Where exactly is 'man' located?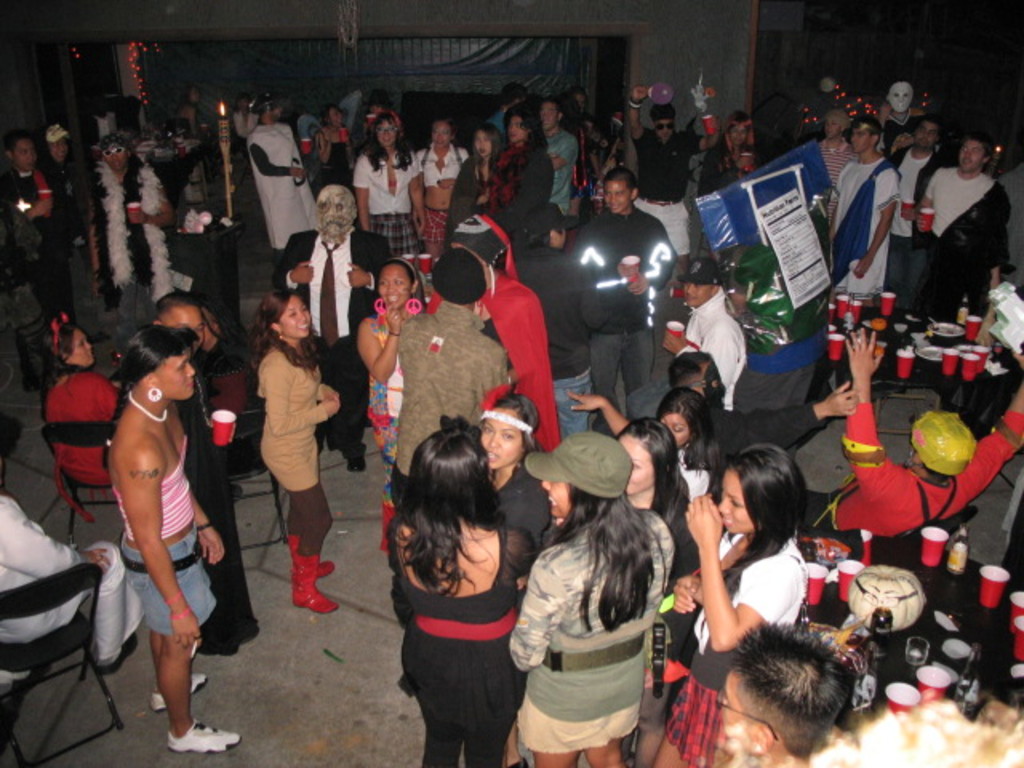
Its bounding box is 723, 627, 861, 766.
